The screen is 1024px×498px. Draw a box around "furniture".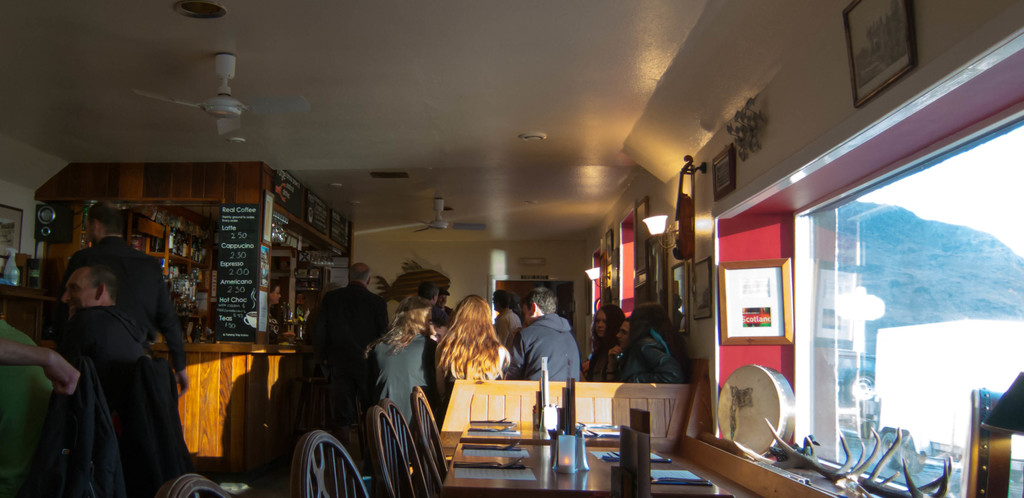
select_region(441, 430, 764, 497).
